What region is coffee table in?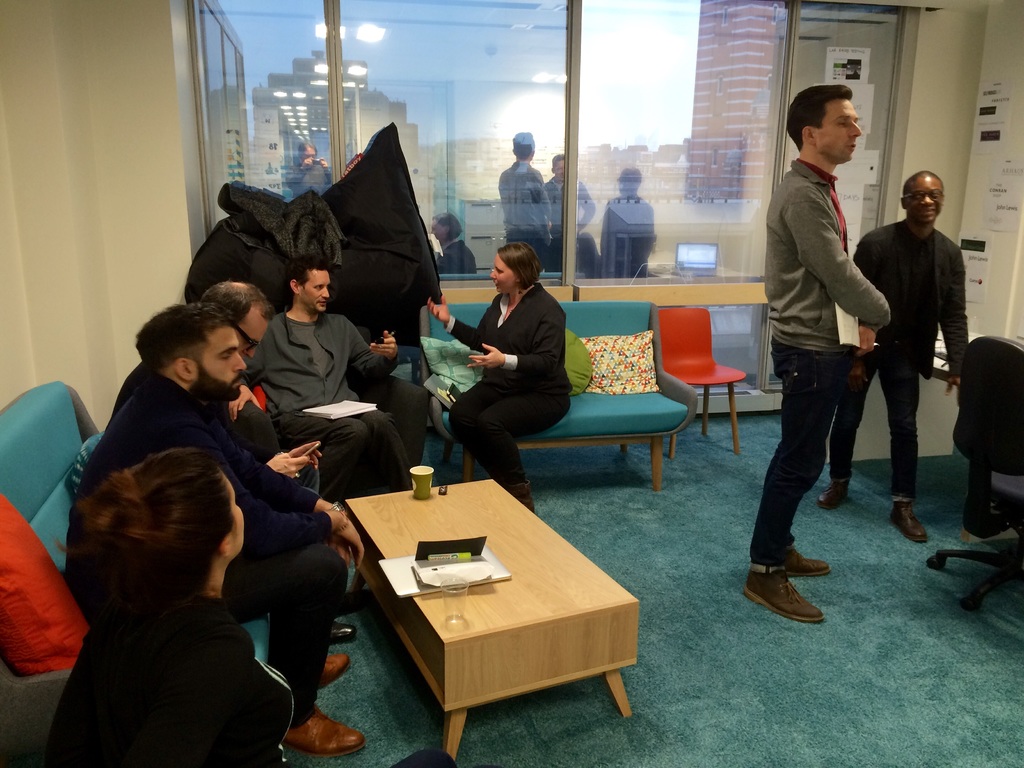
region(329, 470, 635, 746).
